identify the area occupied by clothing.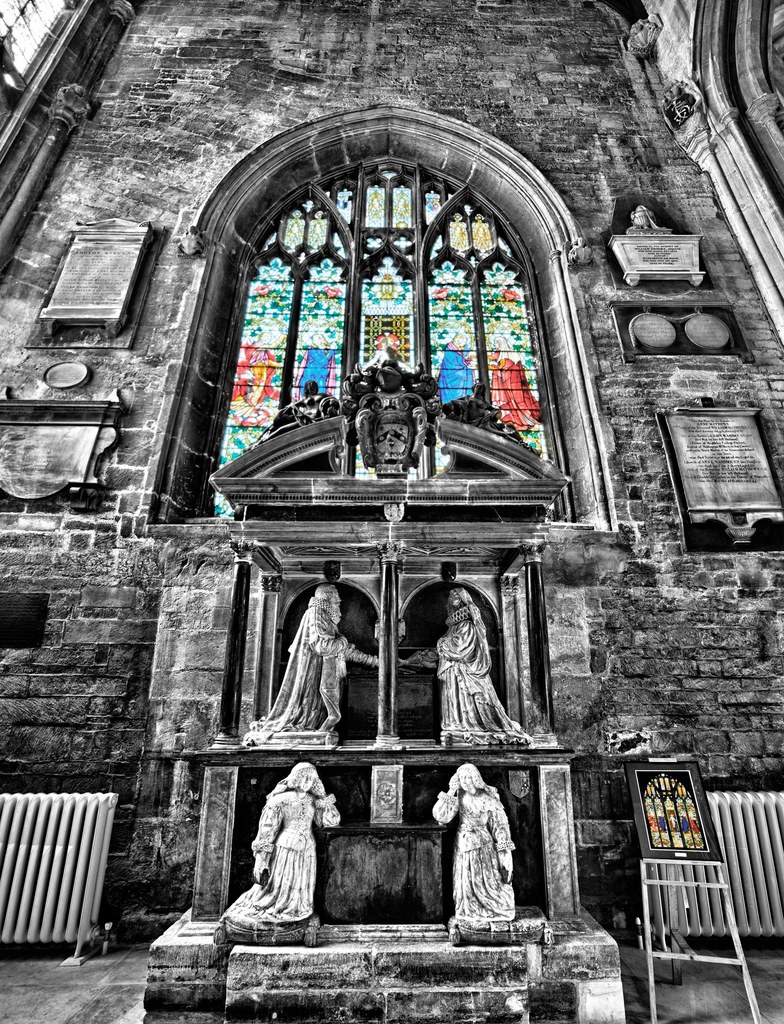
Area: bbox=[240, 340, 278, 405].
